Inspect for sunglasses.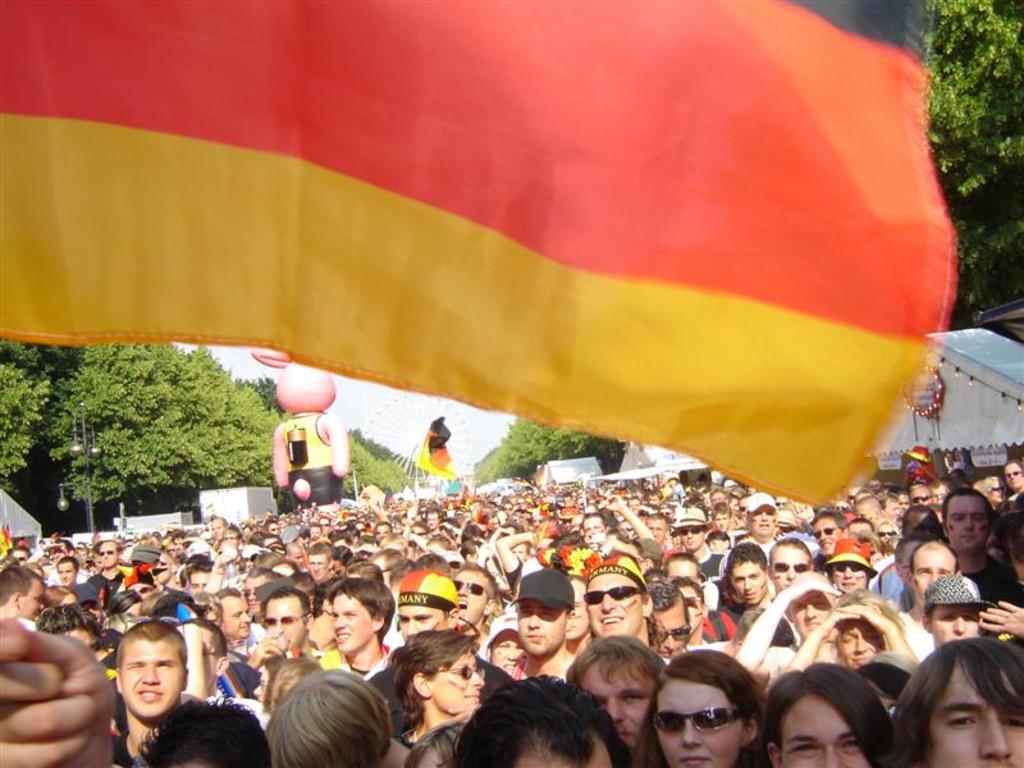
Inspection: left=774, top=562, right=815, bottom=576.
